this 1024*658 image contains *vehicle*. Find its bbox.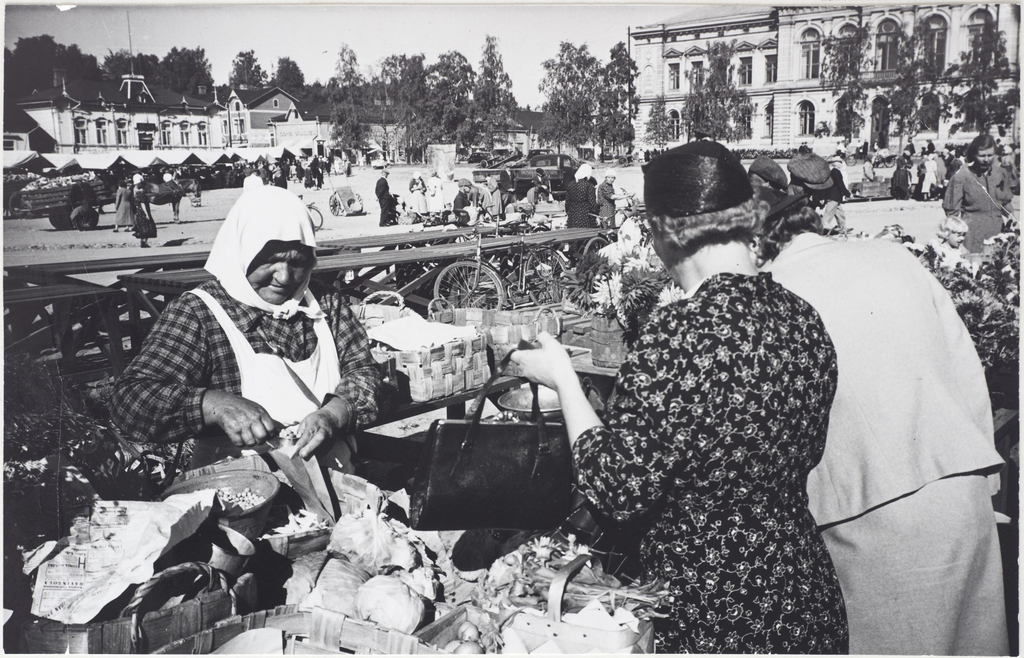
(454,153,596,205).
